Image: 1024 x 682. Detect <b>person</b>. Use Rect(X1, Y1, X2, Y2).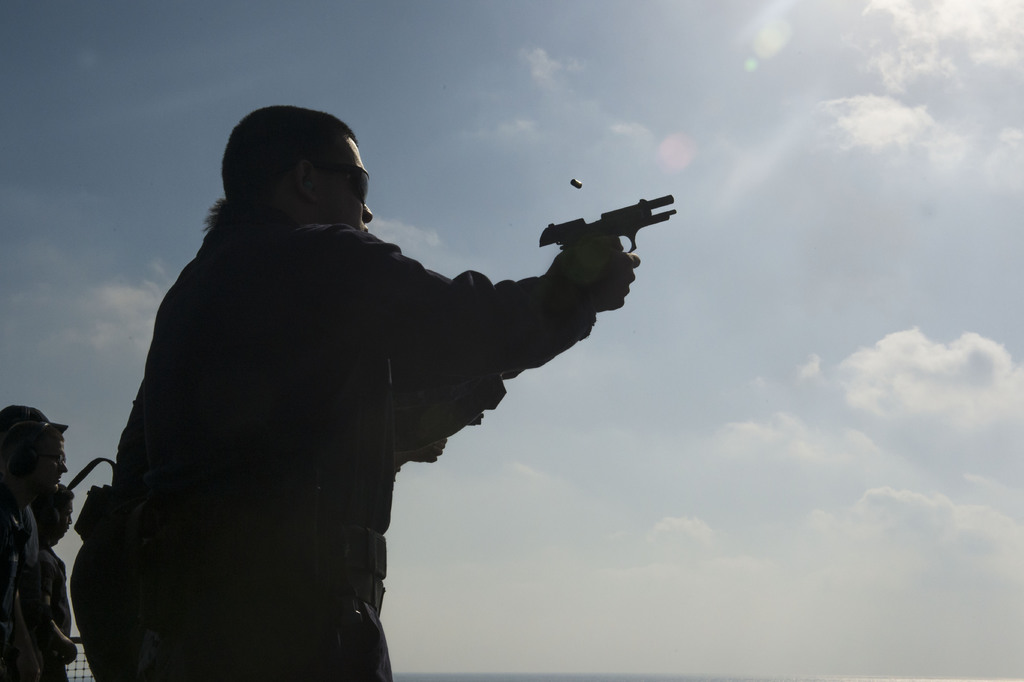
Rect(0, 404, 66, 681).
